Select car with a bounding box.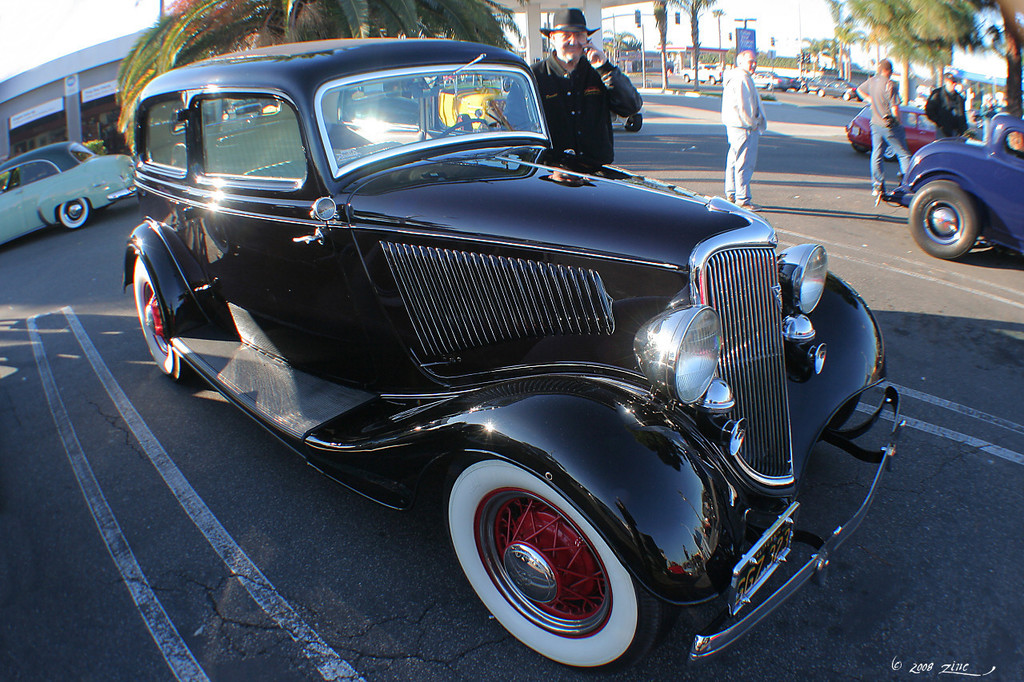
[0,145,136,246].
